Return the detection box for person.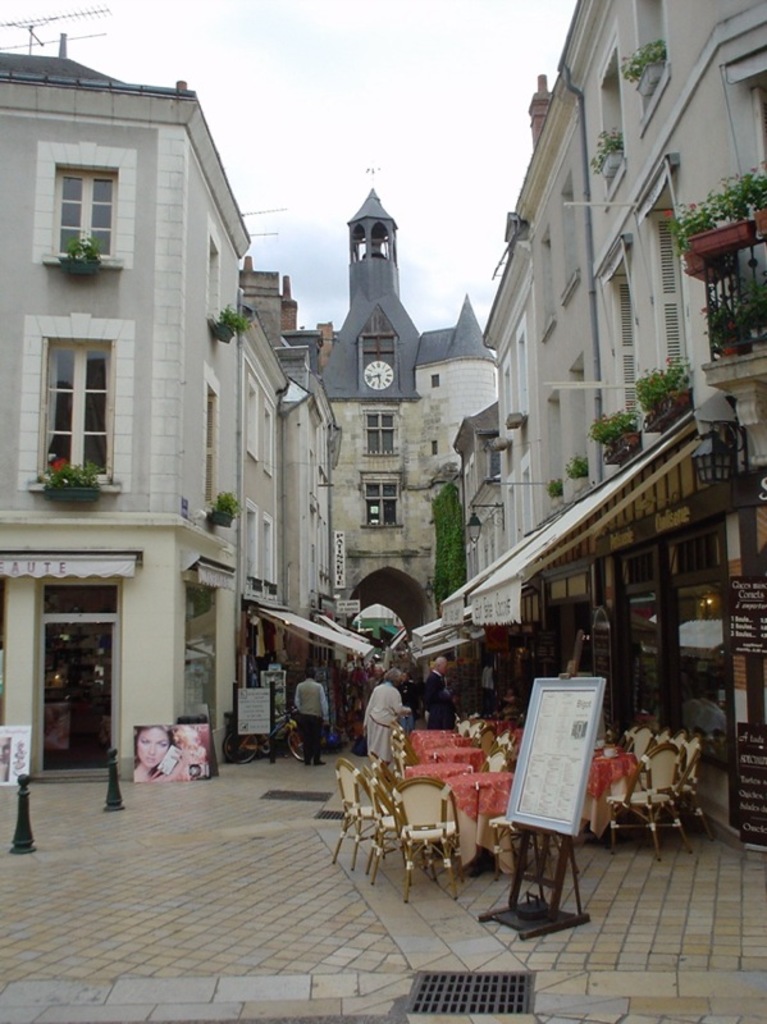
<bbox>284, 668, 328, 771</bbox>.
